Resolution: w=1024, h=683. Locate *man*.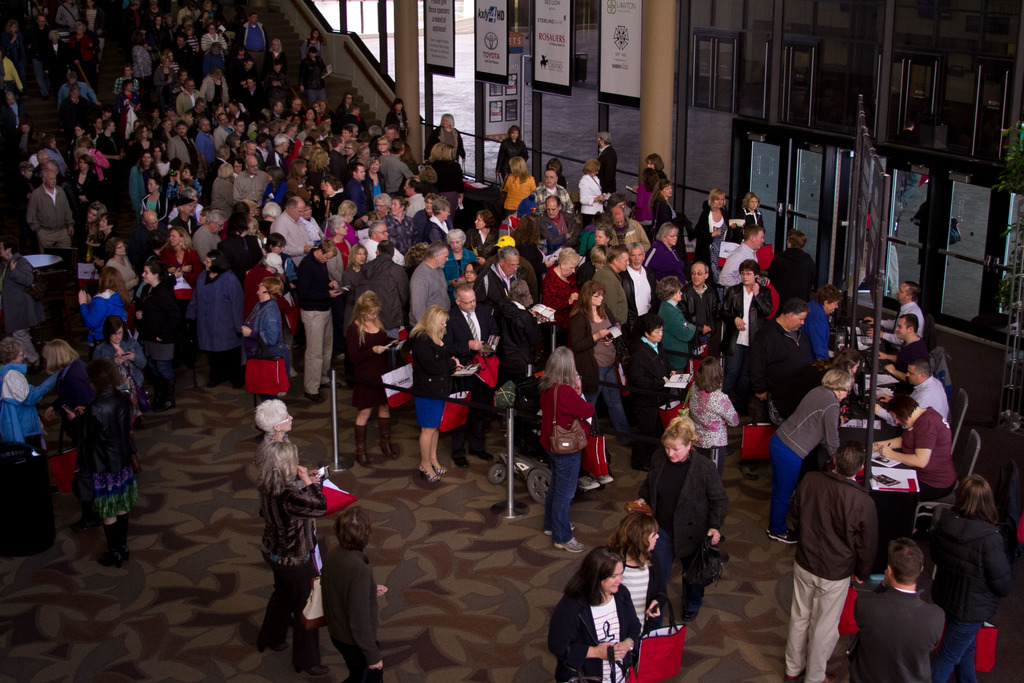
[359, 219, 408, 264].
